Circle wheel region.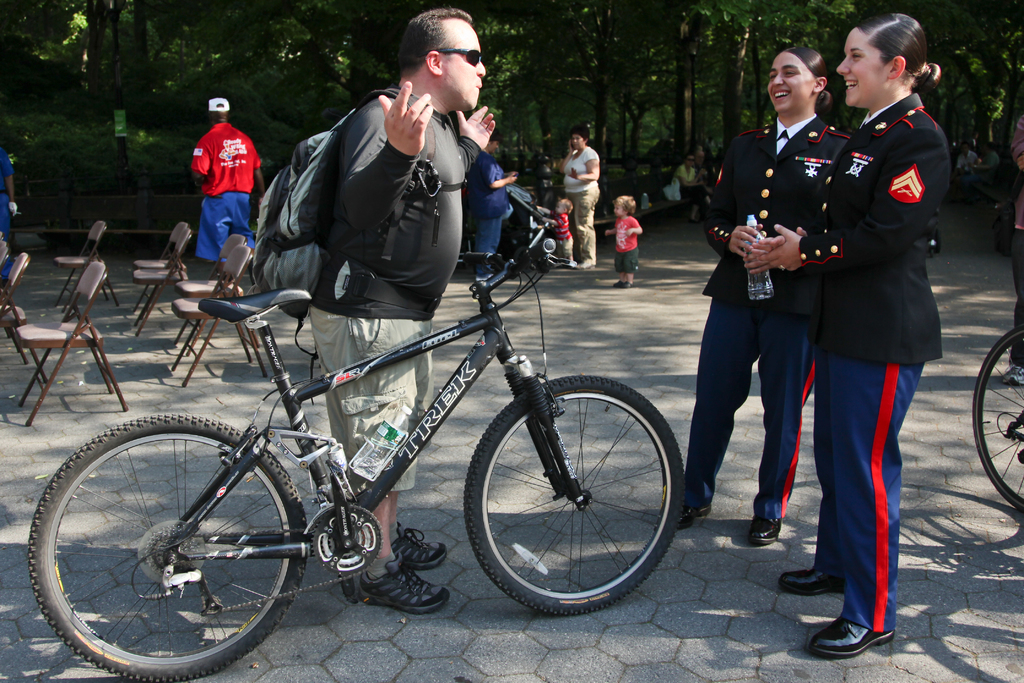
Region: {"x1": 461, "y1": 370, "x2": 691, "y2": 620}.
